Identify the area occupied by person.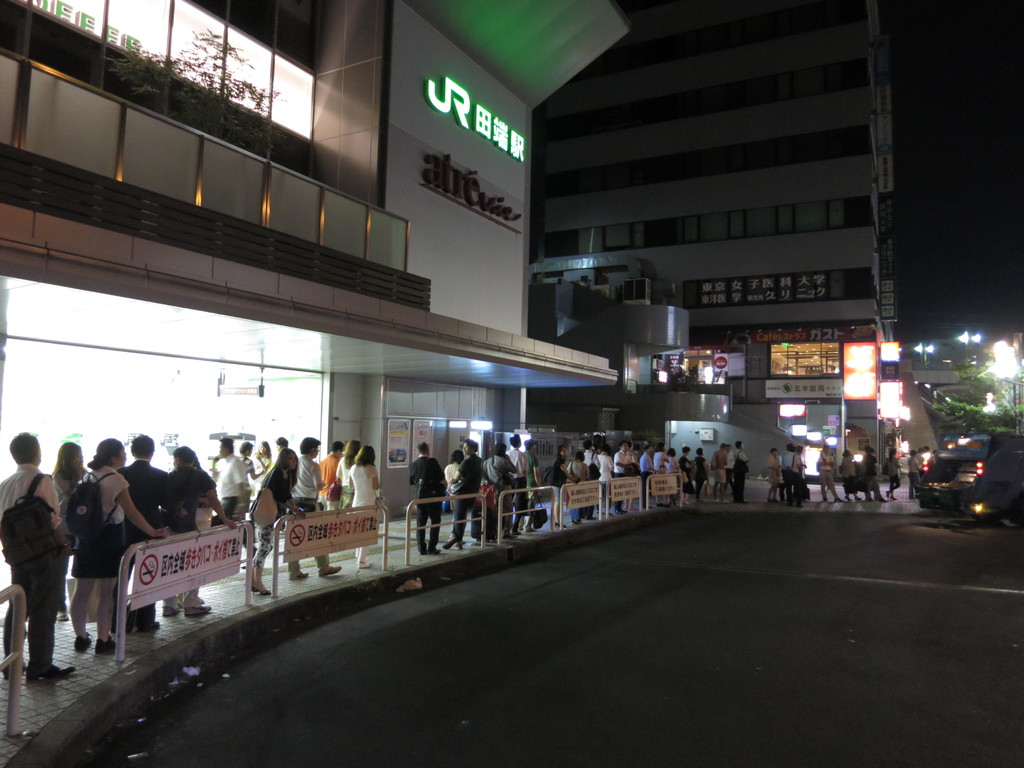
Area: detection(114, 436, 166, 630).
